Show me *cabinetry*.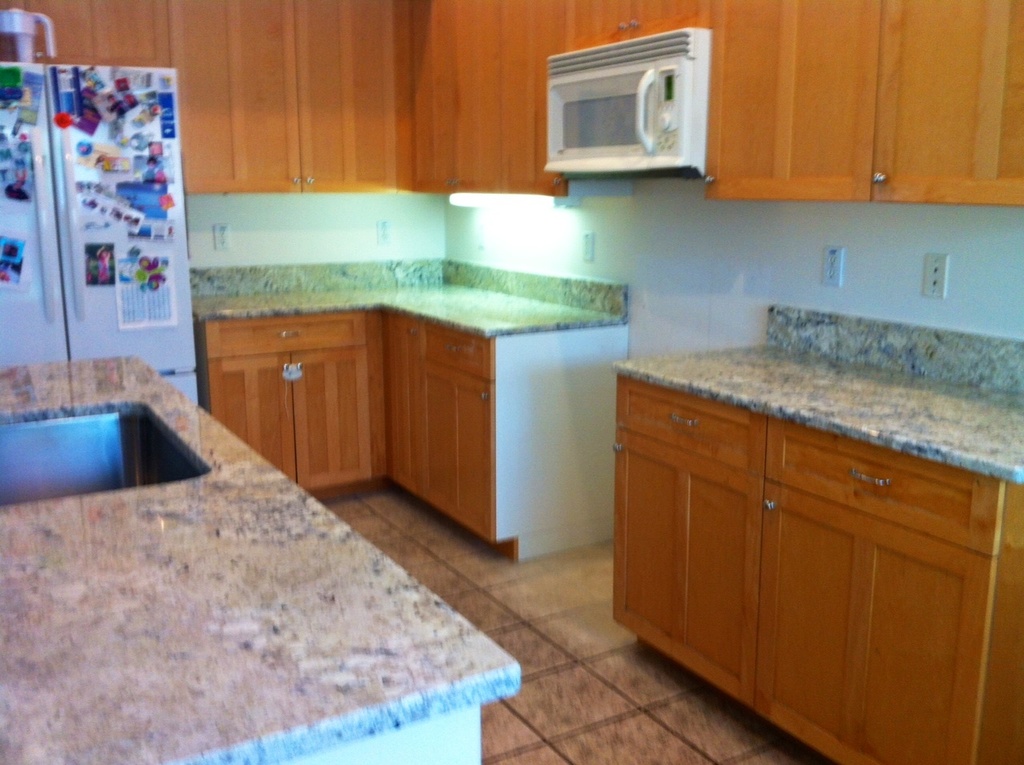
*cabinetry* is here: box=[0, 59, 205, 502].
